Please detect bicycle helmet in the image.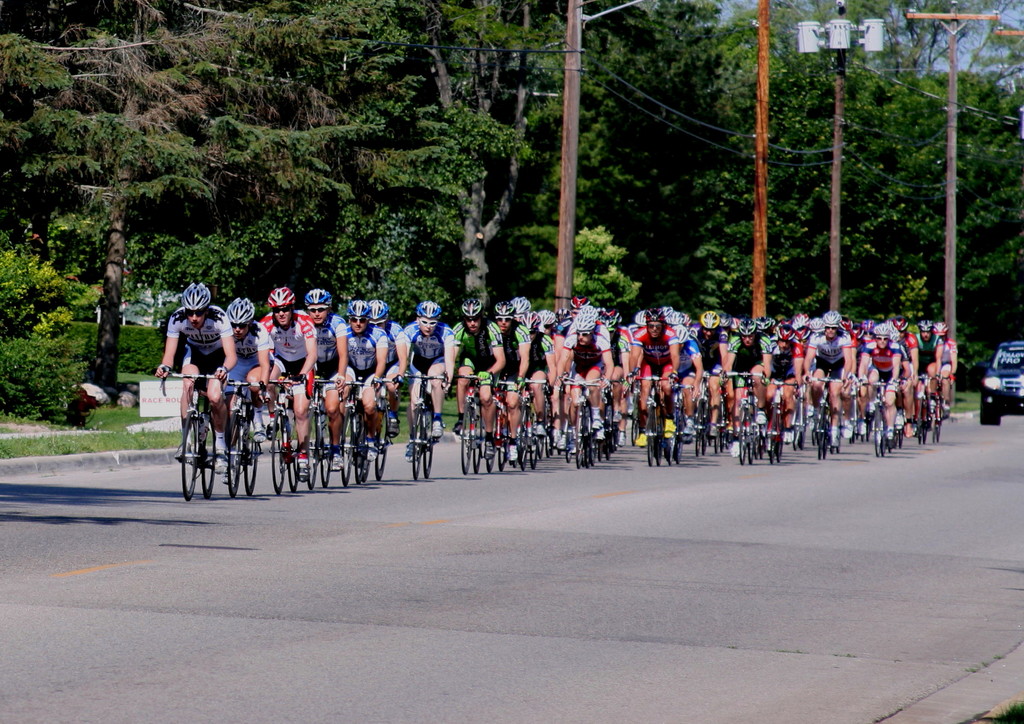
x1=517, y1=310, x2=541, y2=332.
